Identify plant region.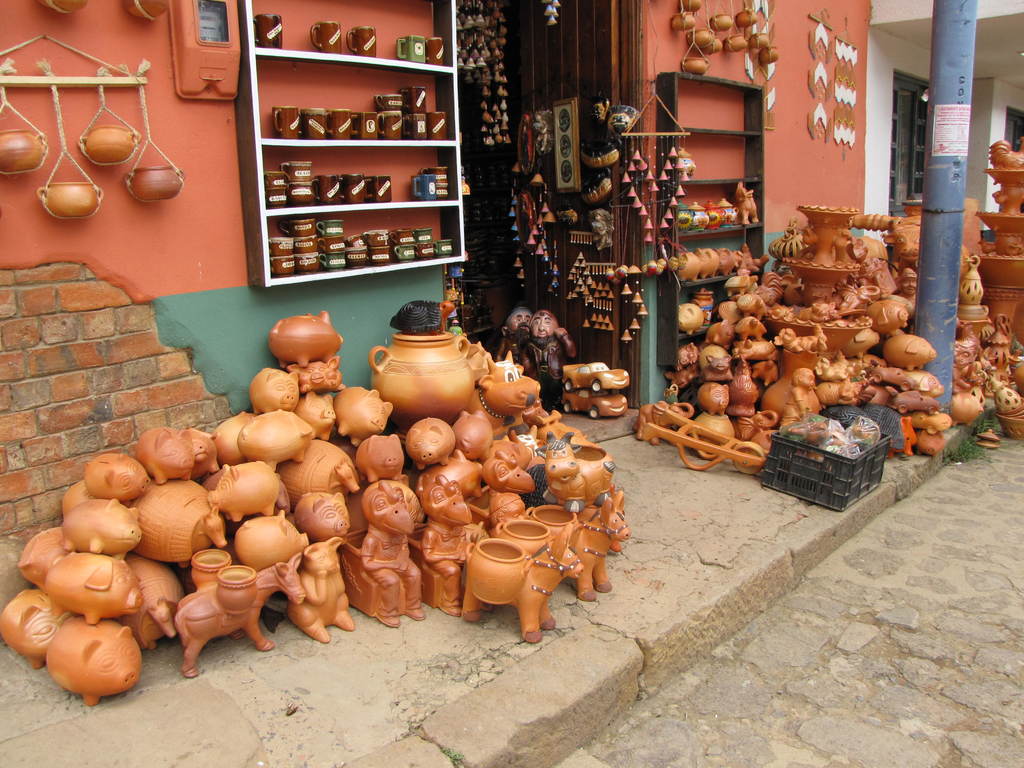
Region: bbox=(940, 430, 996, 470).
